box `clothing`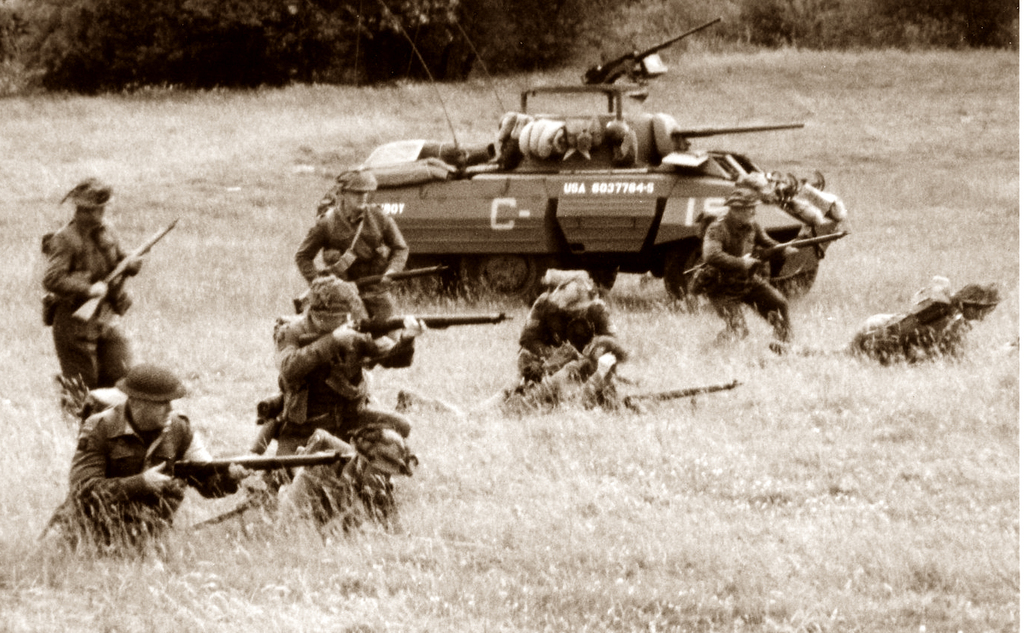
detection(518, 291, 617, 378)
